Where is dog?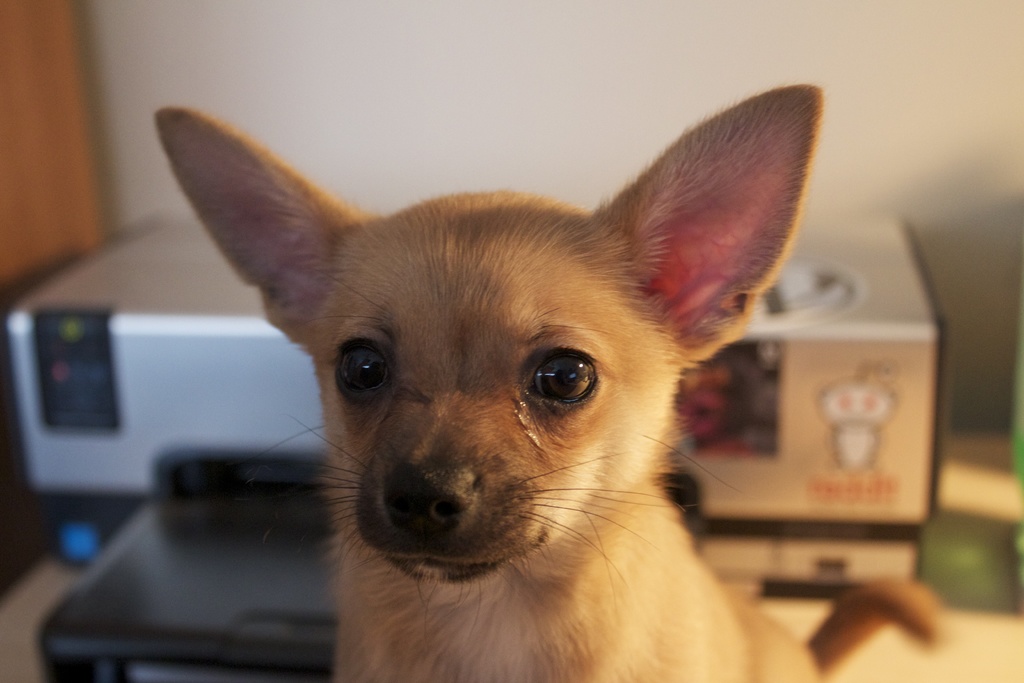
<bbox>152, 82, 945, 682</bbox>.
